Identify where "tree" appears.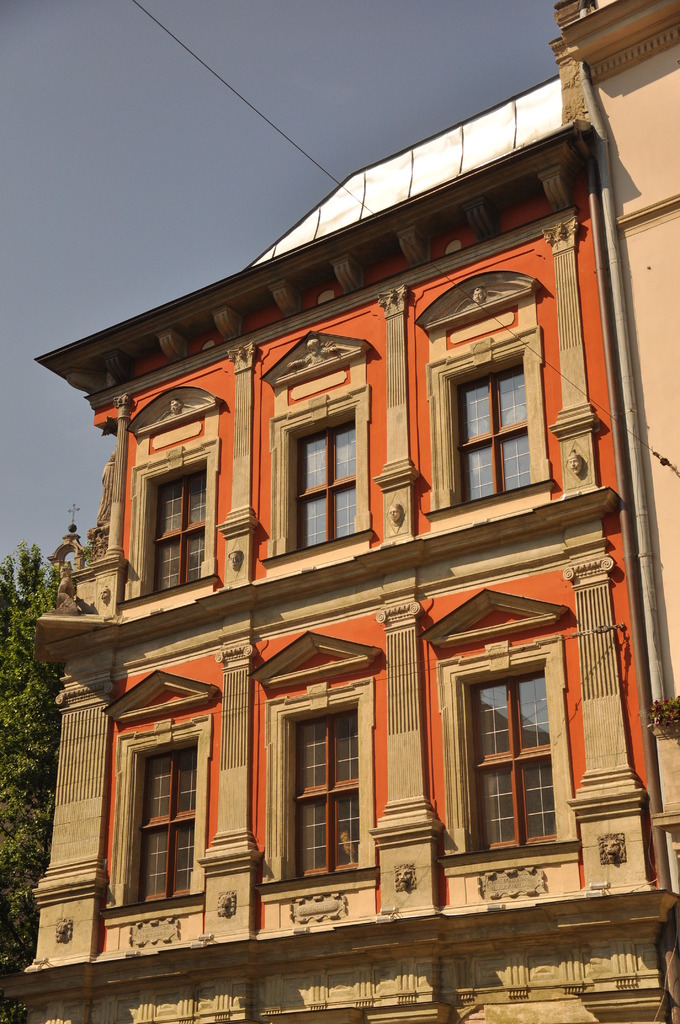
Appears at <box>0,541,73,1023</box>.
